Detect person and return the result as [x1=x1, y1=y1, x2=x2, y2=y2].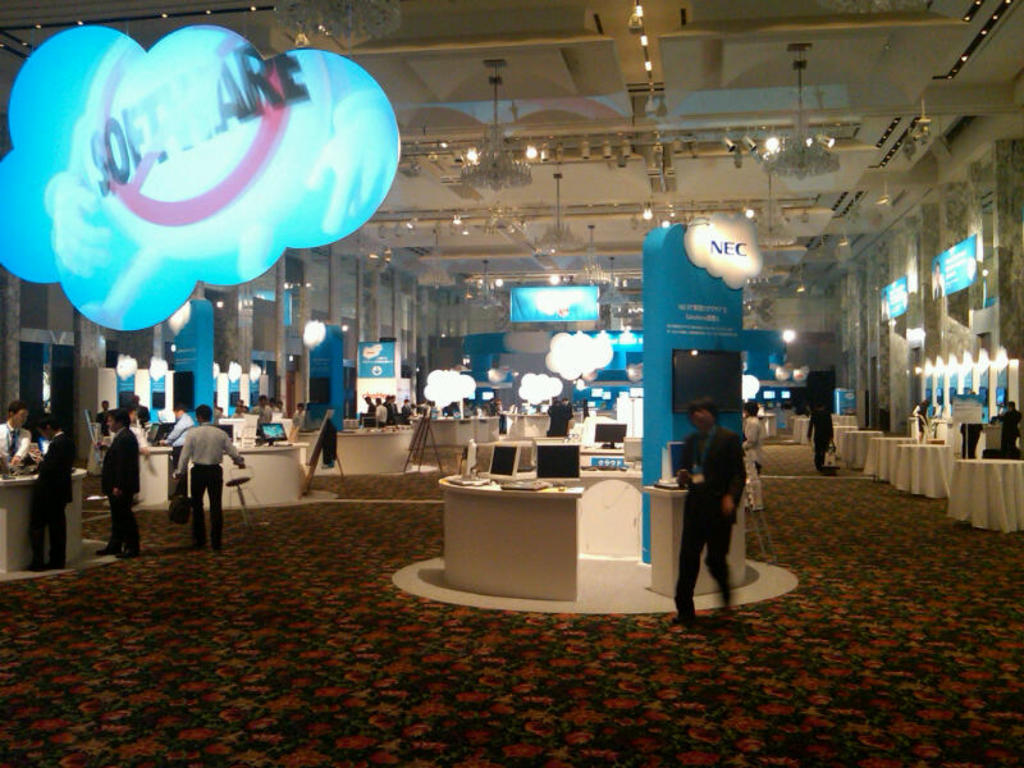
[x1=106, y1=403, x2=143, y2=568].
